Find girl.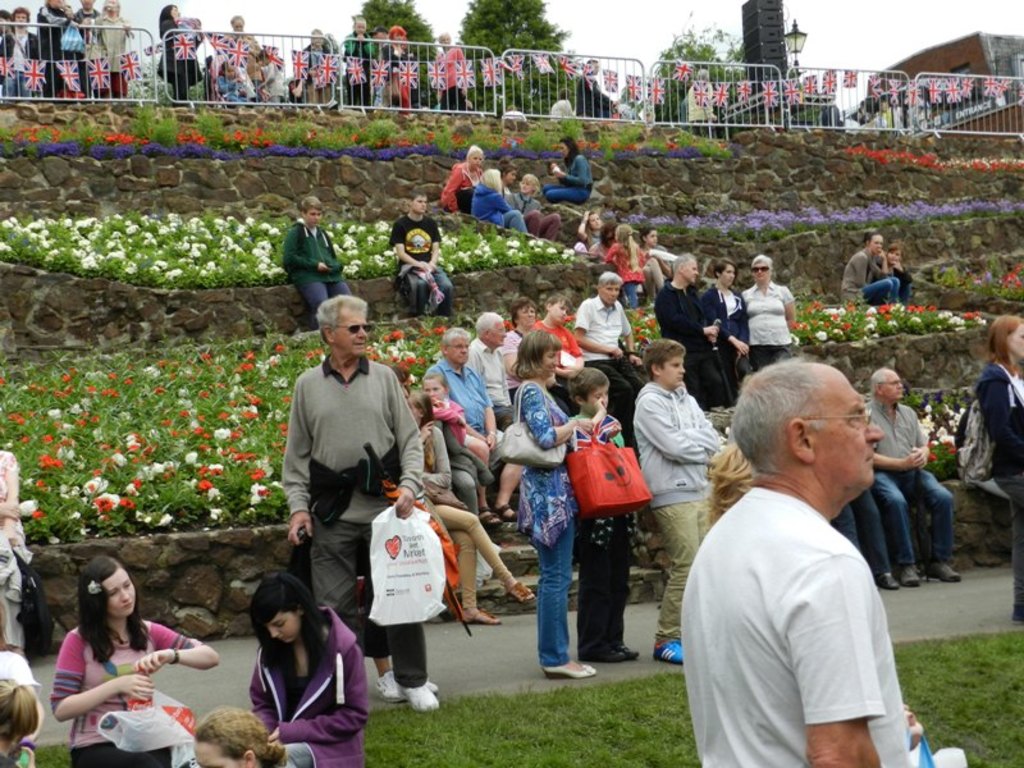
rect(402, 392, 540, 628).
